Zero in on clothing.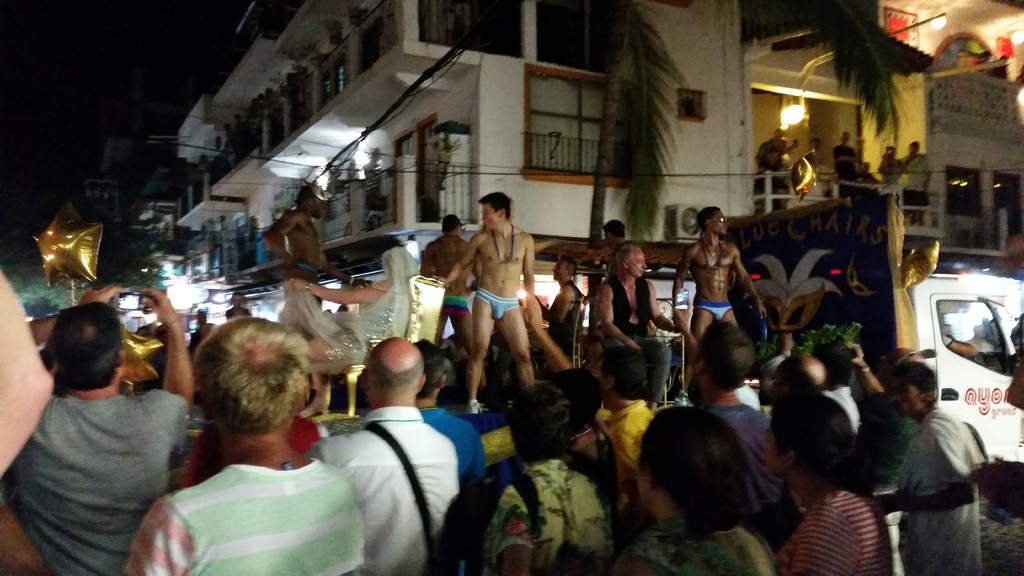
Zeroed in: (602, 275, 654, 329).
